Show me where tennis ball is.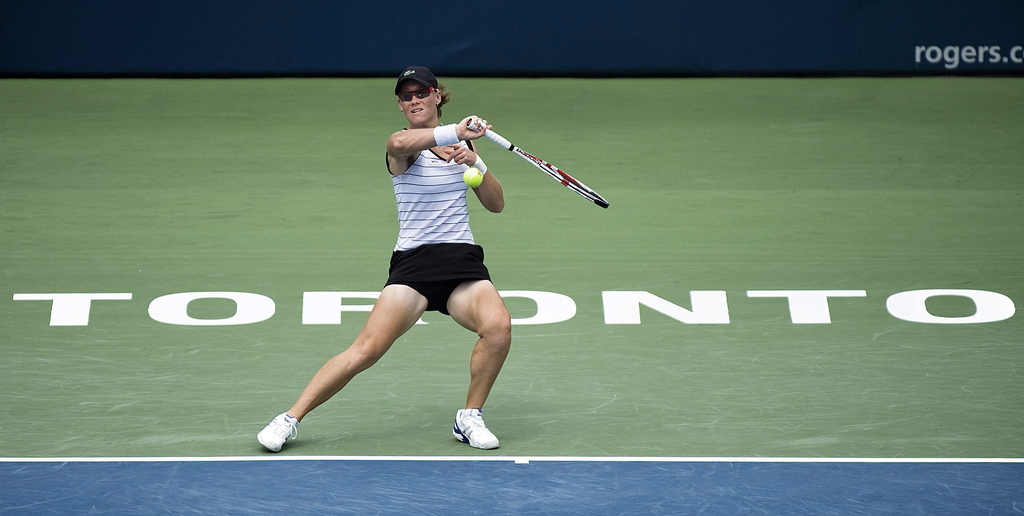
tennis ball is at locate(462, 166, 483, 187).
